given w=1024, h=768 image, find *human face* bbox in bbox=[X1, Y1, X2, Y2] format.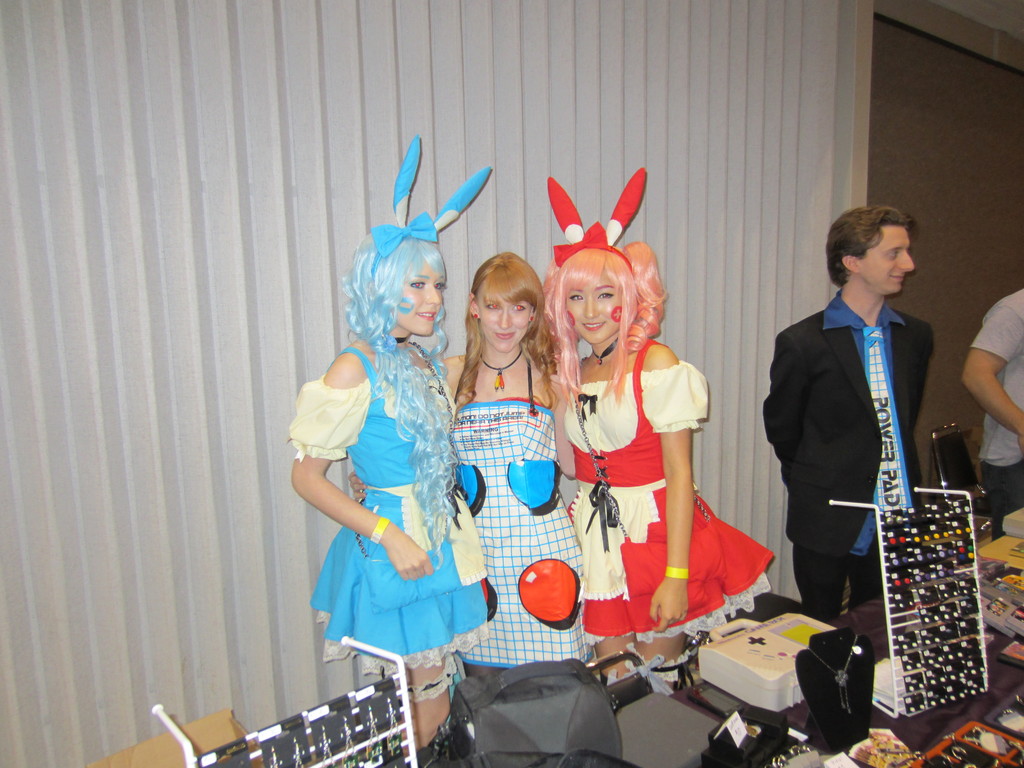
bbox=[564, 271, 625, 346].
